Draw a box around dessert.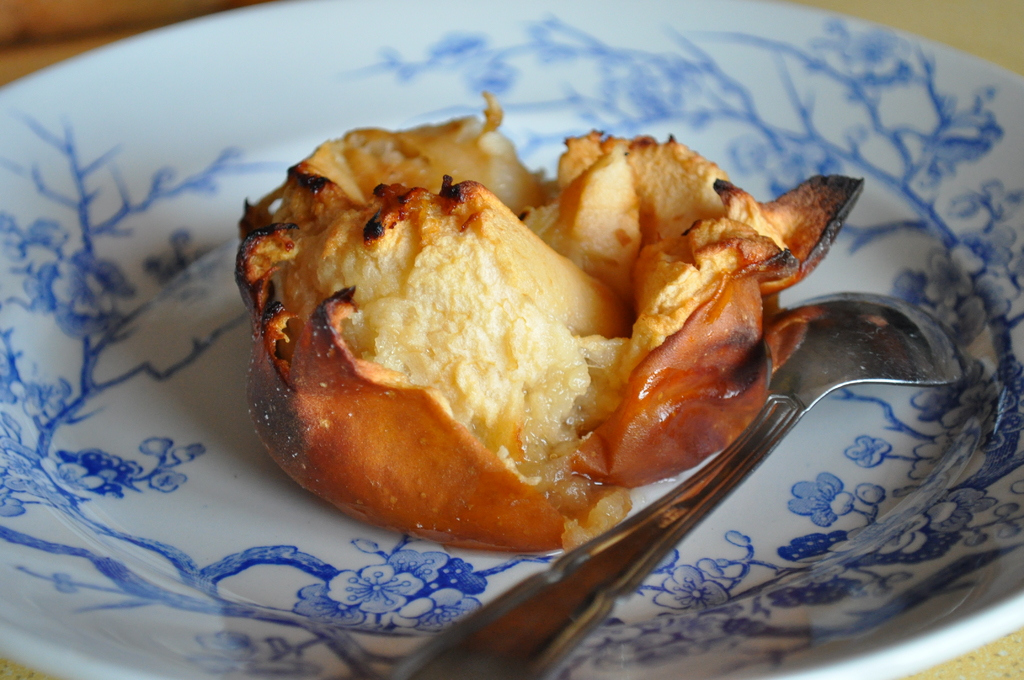
220,120,885,558.
